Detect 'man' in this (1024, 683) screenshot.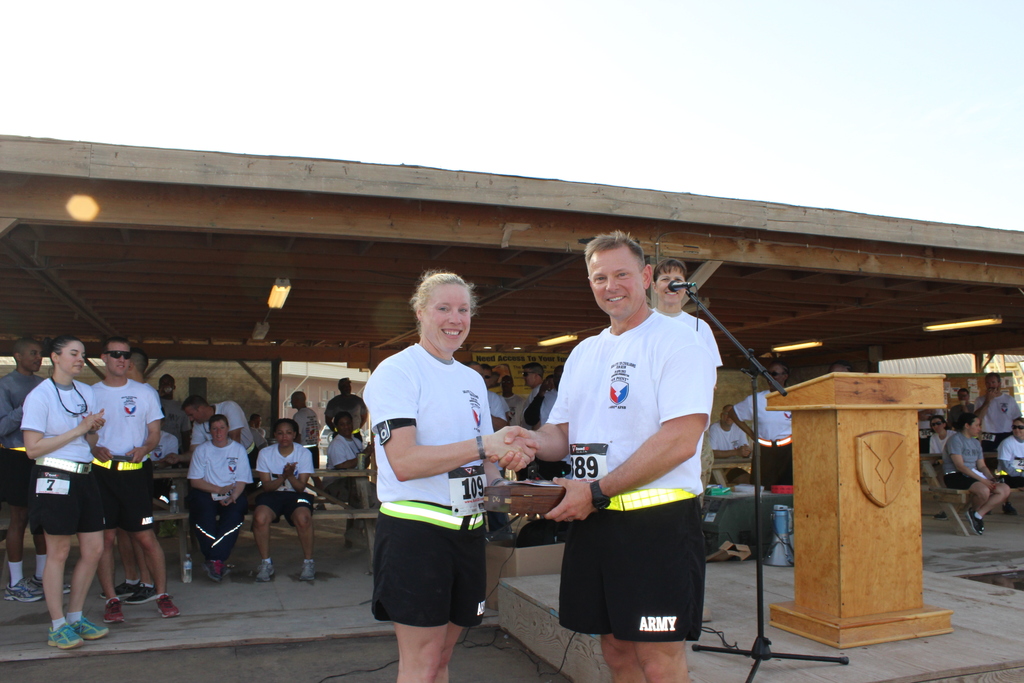
Detection: 973, 372, 1023, 518.
